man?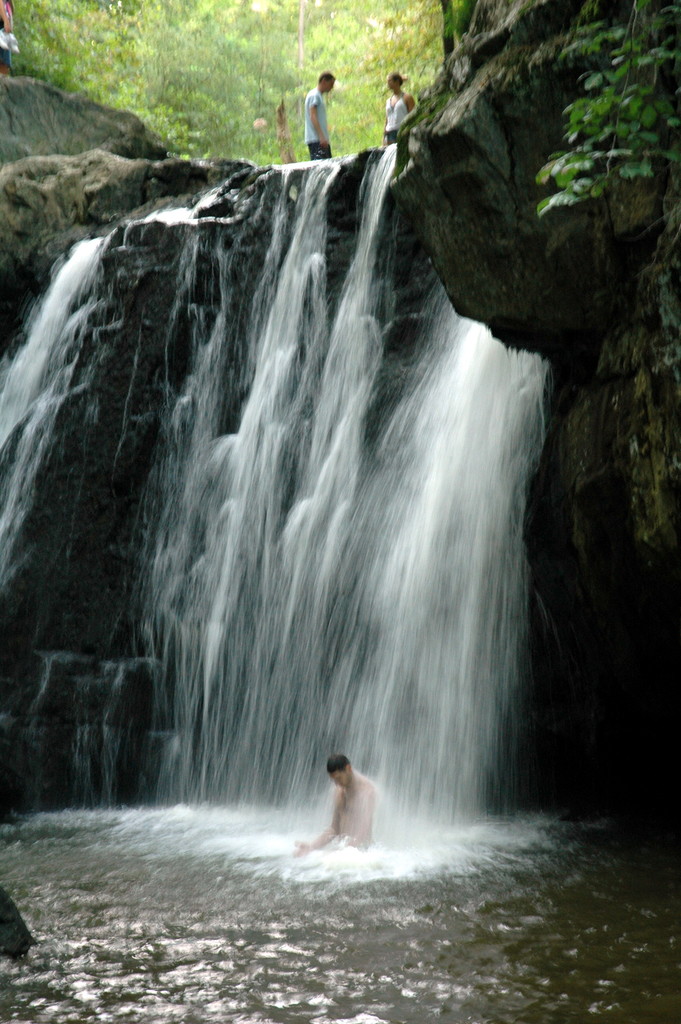
(308,70,336,160)
